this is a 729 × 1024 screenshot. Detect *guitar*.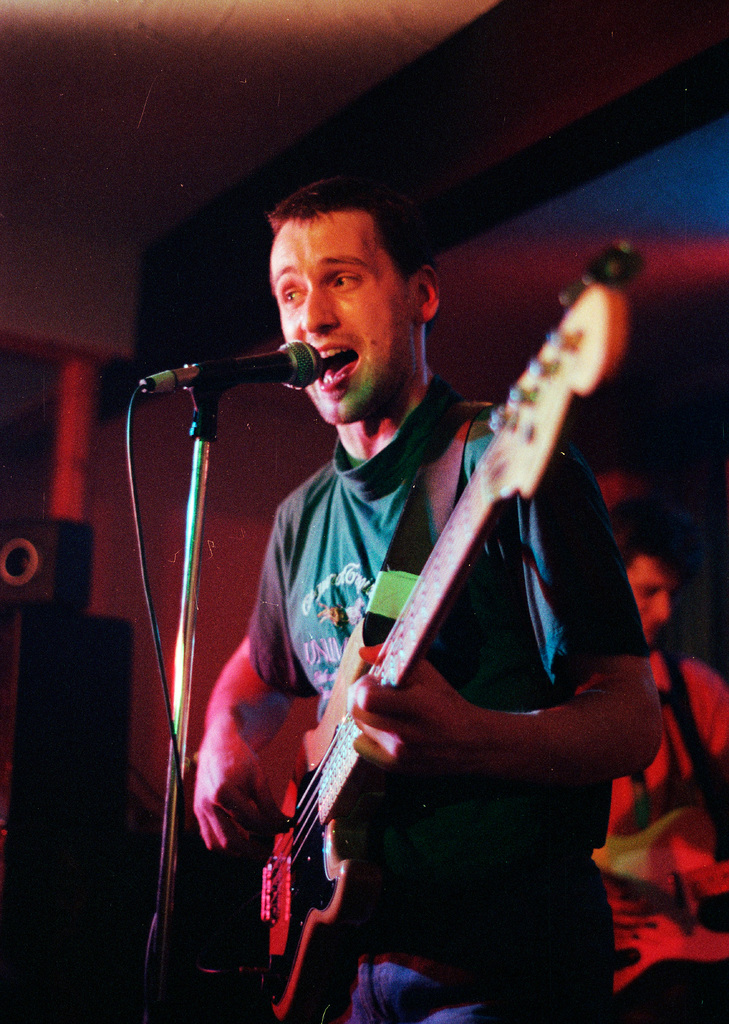
(left=588, top=806, right=728, bottom=988).
